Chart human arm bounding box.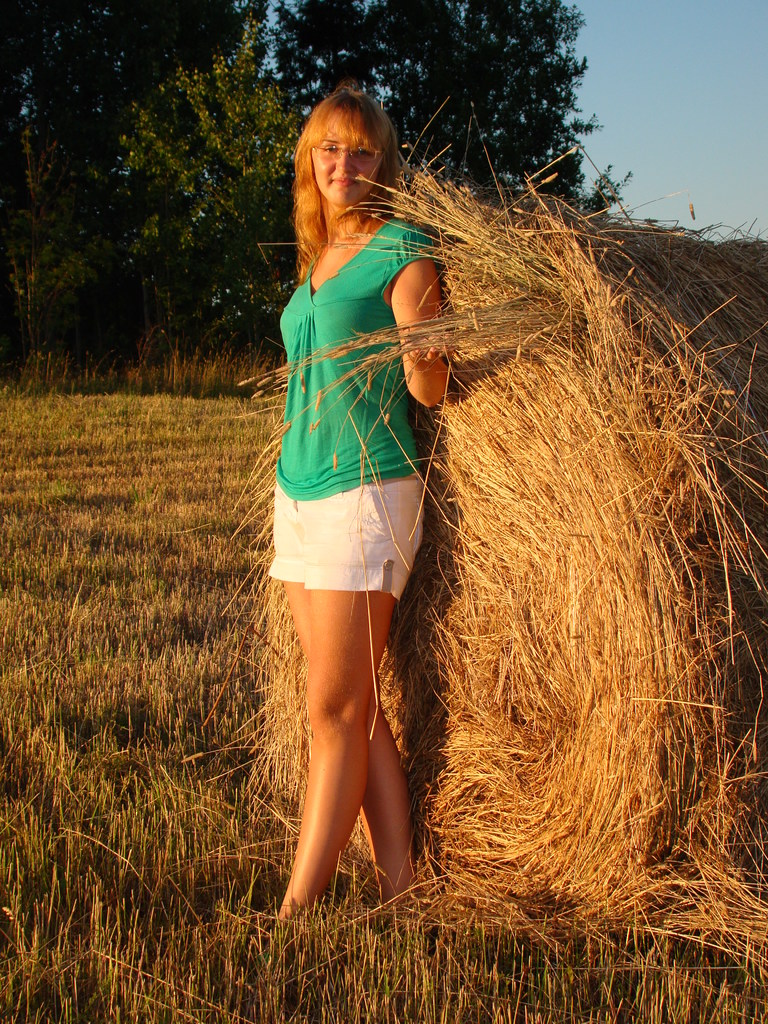
Charted: [399,243,458,414].
